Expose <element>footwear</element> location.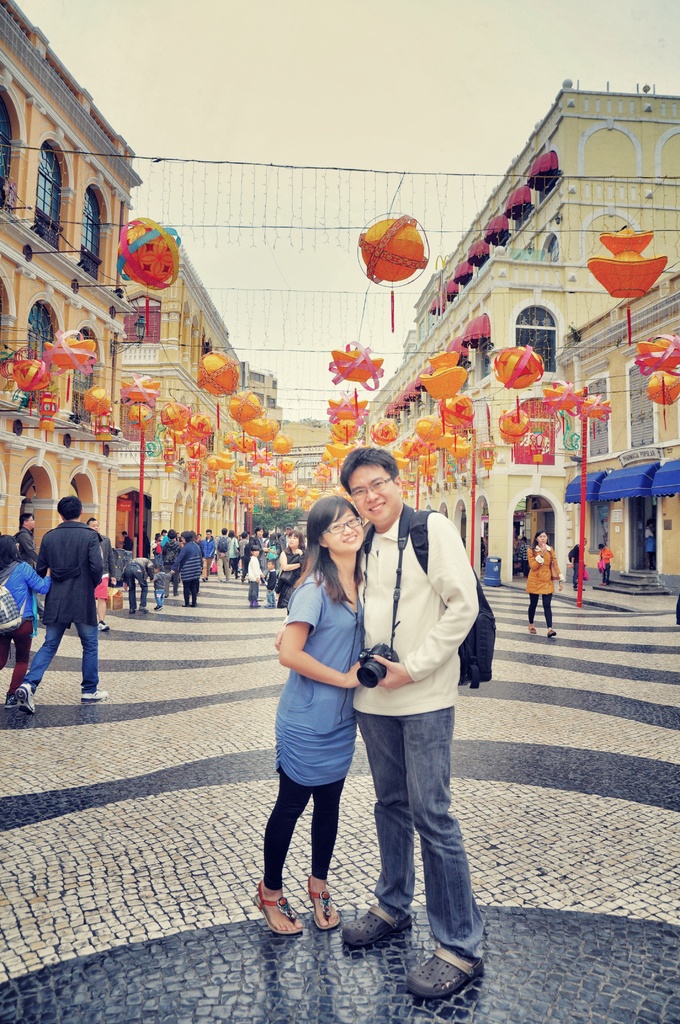
Exposed at l=306, t=879, r=337, b=933.
